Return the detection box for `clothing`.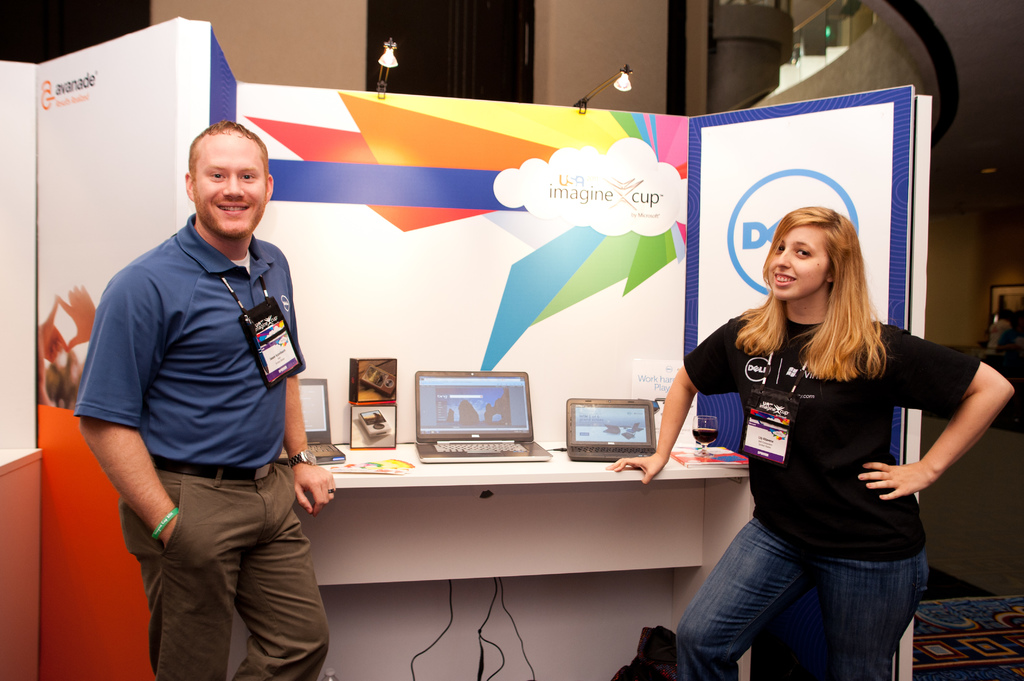
(left=116, top=456, right=325, bottom=680).
